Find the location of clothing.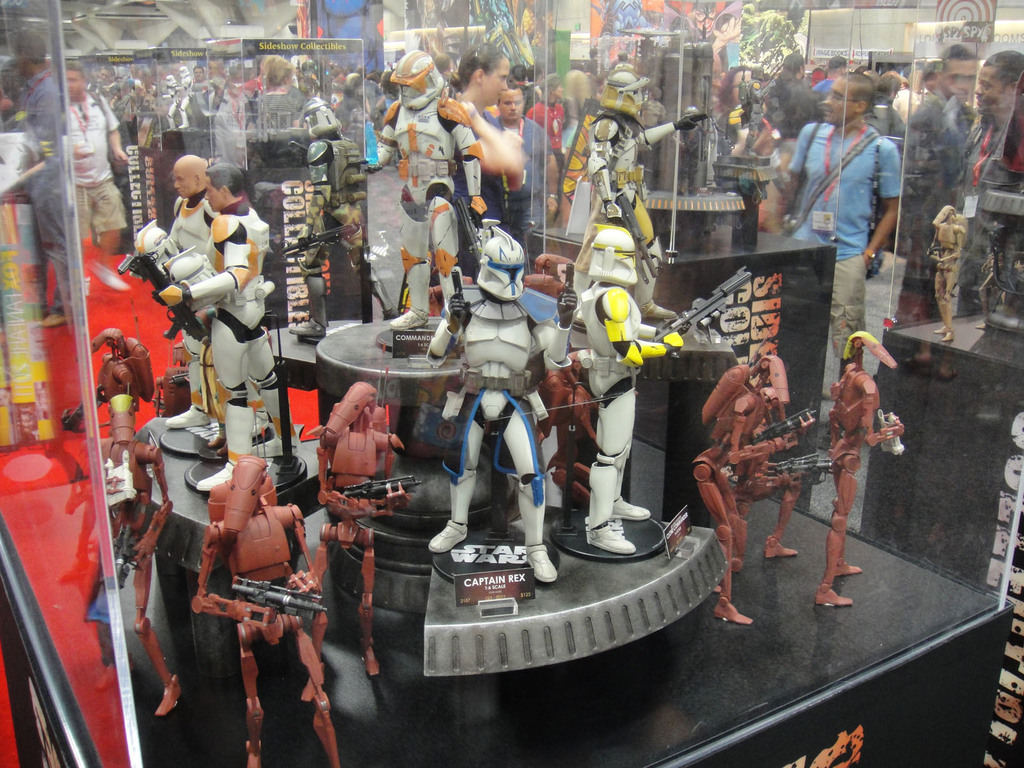
Location: select_region(149, 180, 265, 422).
